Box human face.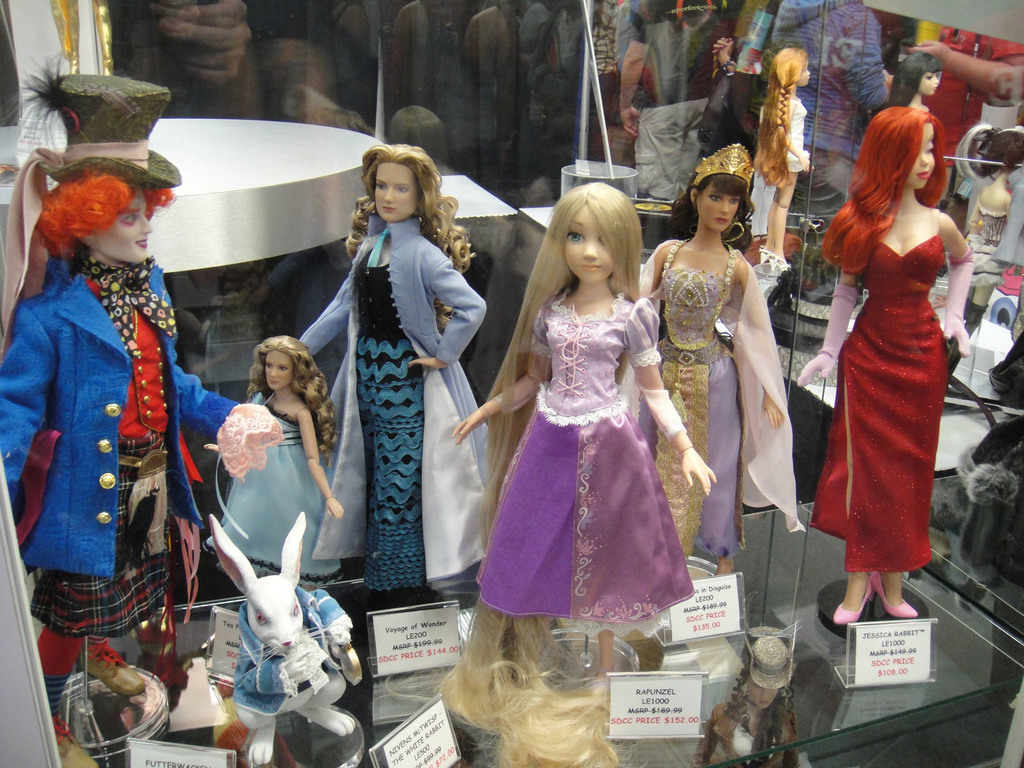
pyautogui.locateOnScreen(696, 182, 739, 232).
